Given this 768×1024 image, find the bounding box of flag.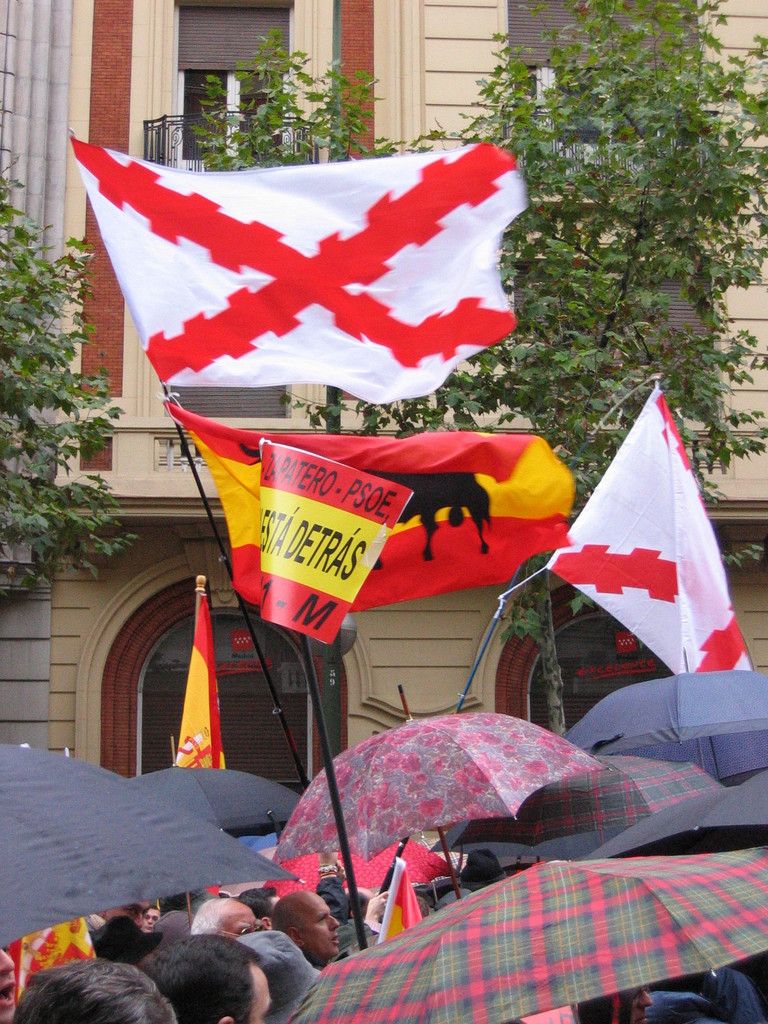
box=[67, 123, 536, 401].
